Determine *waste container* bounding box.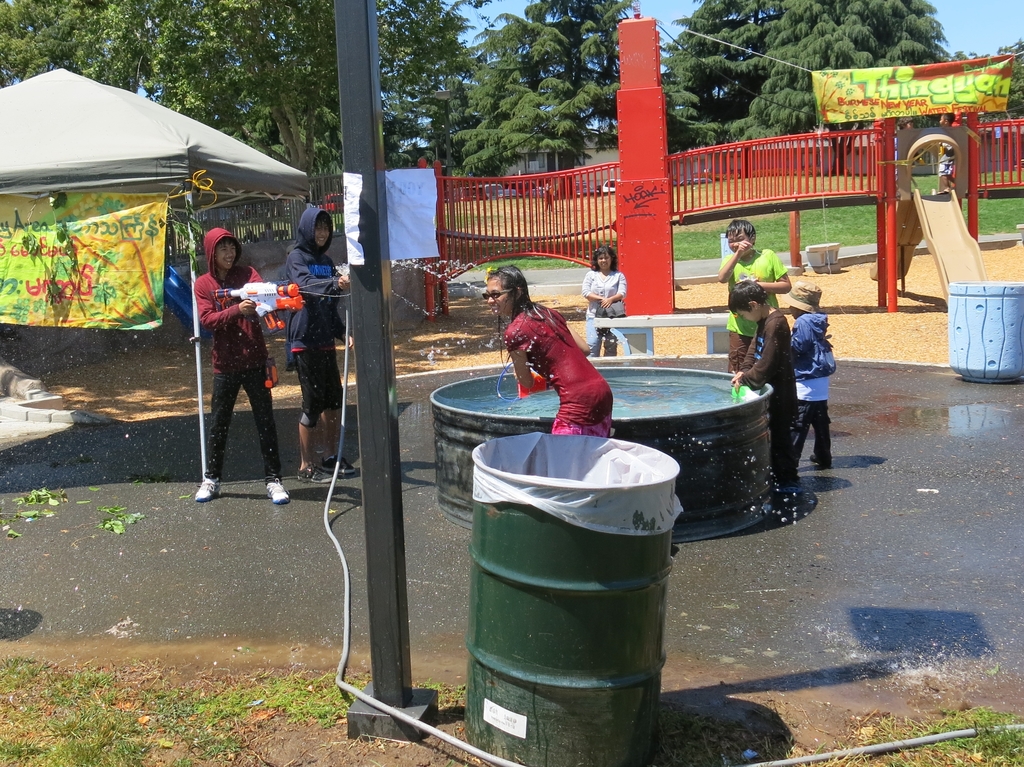
Determined: (463,419,689,754).
